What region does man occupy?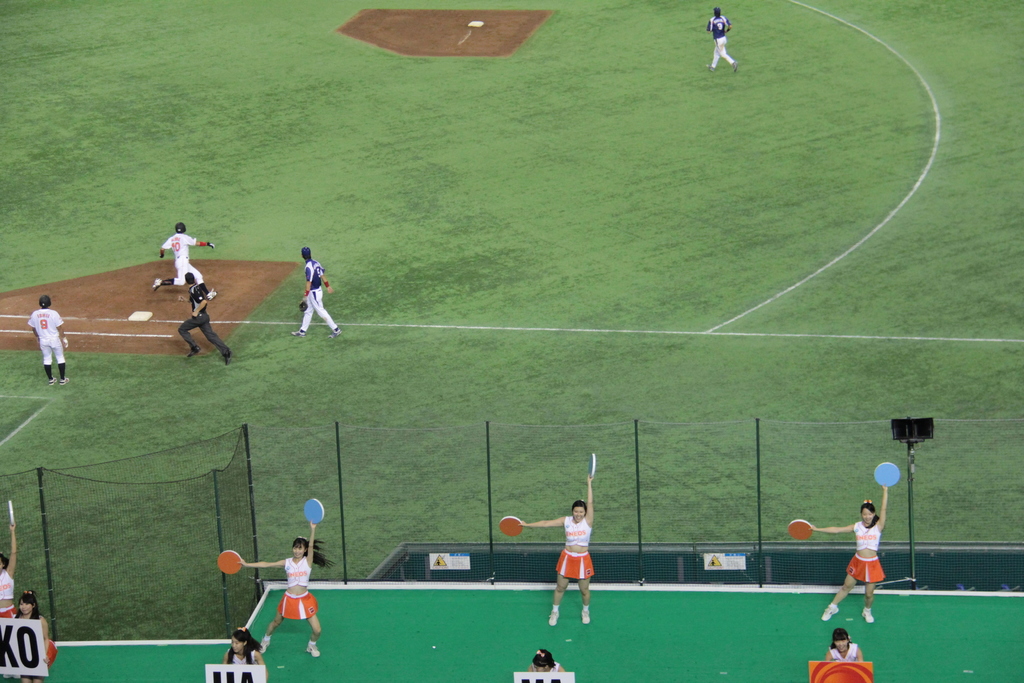
select_region(12, 290, 66, 377).
